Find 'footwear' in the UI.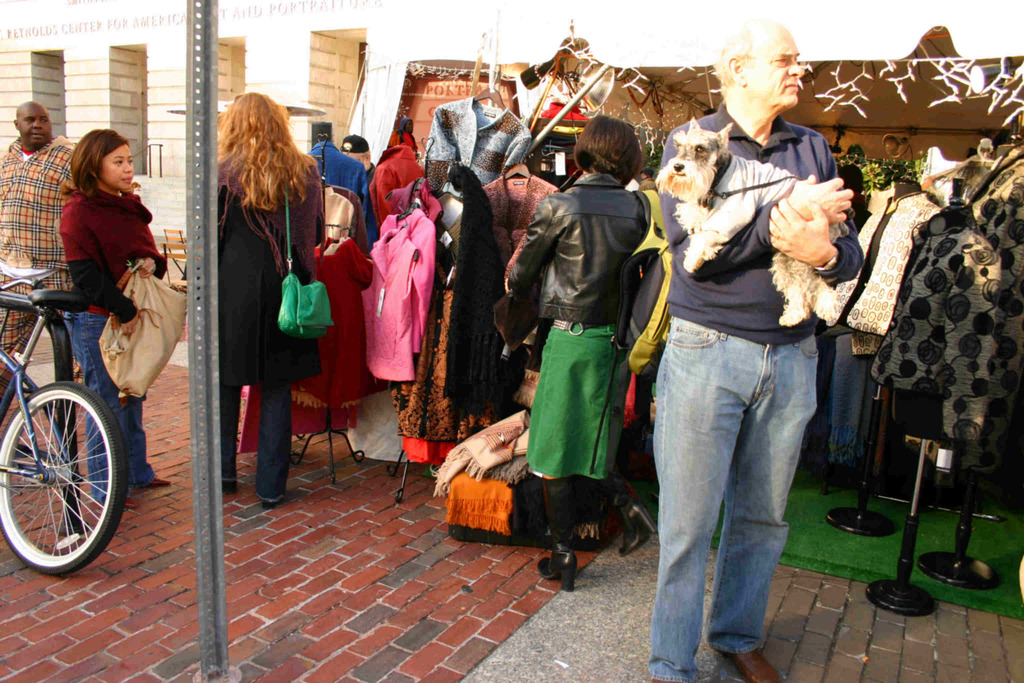
UI element at (left=620, top=498, right=654, bottom=562).
